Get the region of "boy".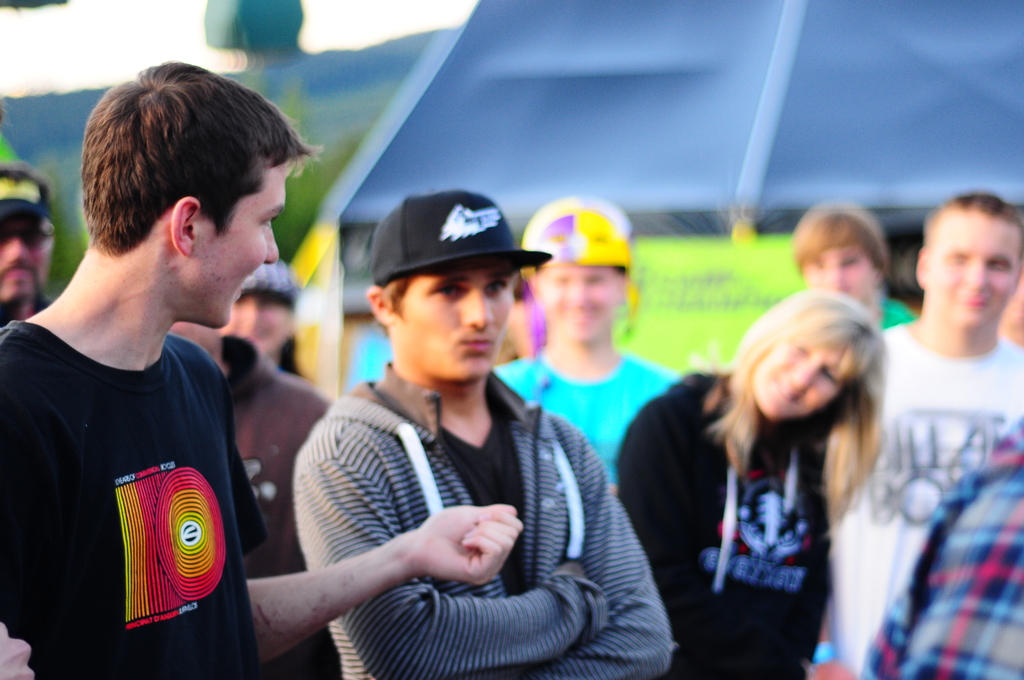
crop(0, 61, 521, 679).
